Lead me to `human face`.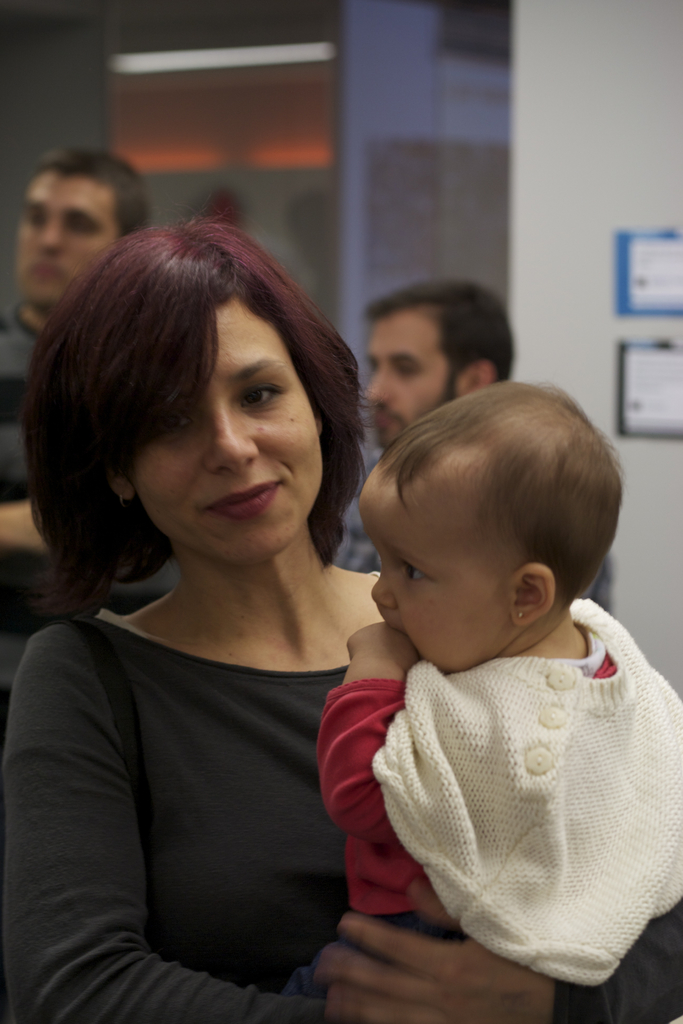
Lead to 365 308 463 449.
